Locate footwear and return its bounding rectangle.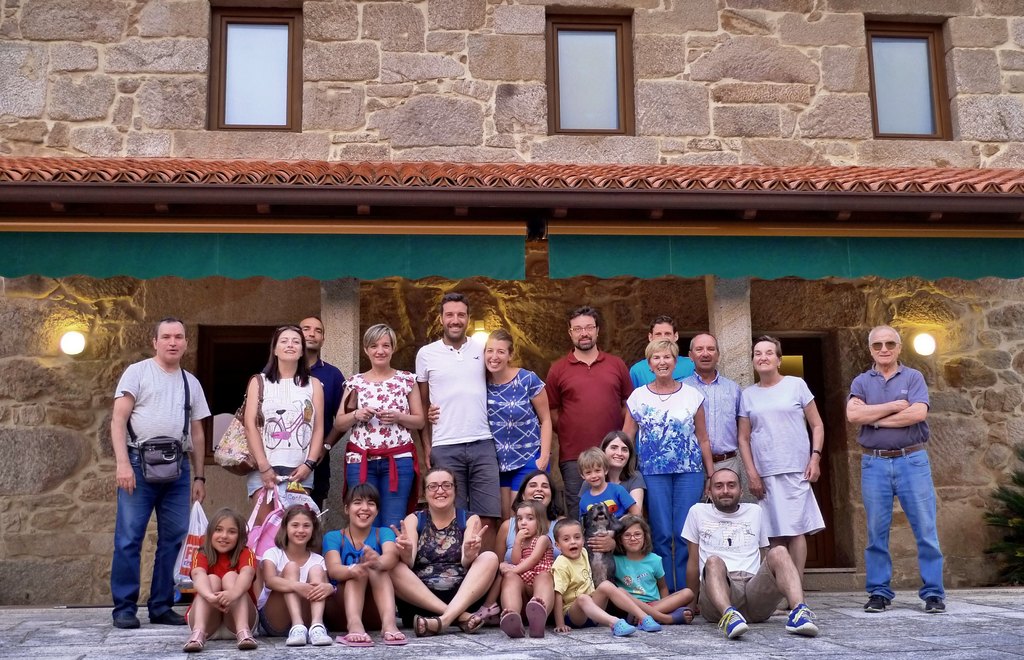
<region>608, 616, 638, 634</region>.
